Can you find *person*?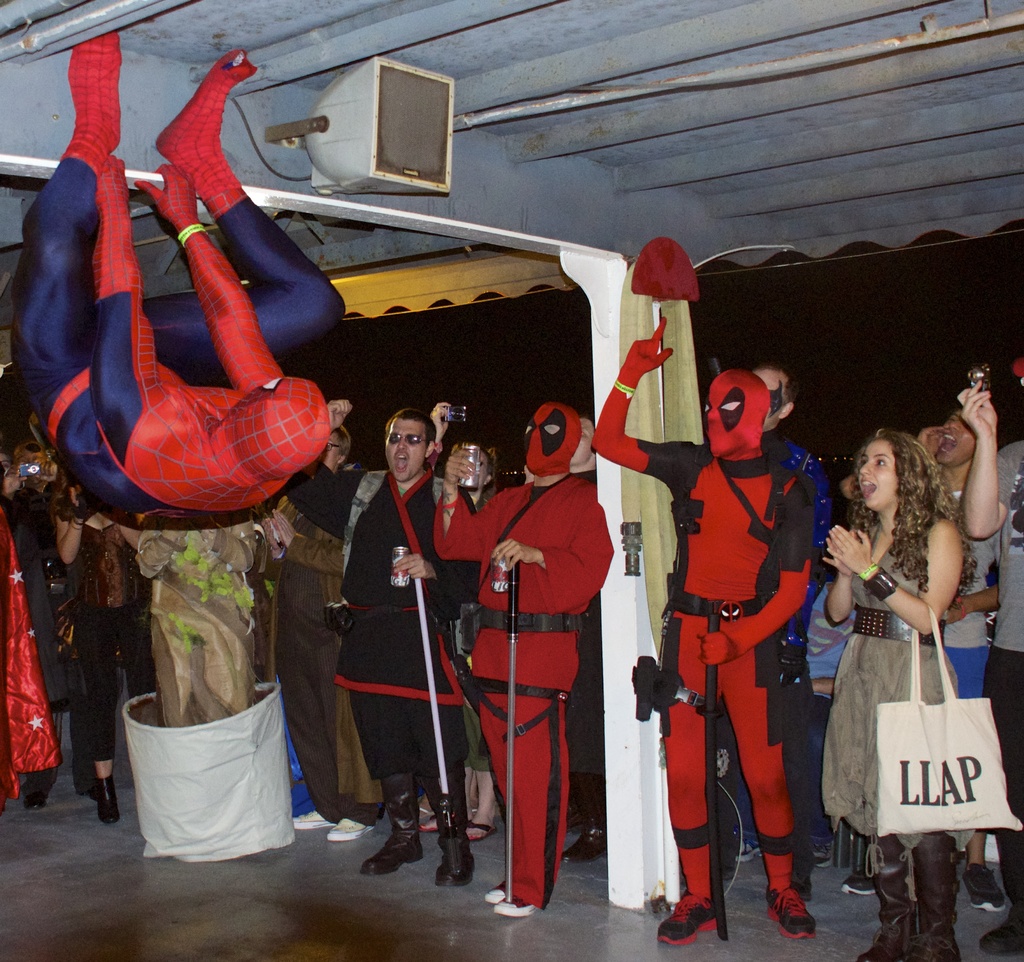
Yes, bounding box: (left=271, top=431, right=388, bottom=844).
